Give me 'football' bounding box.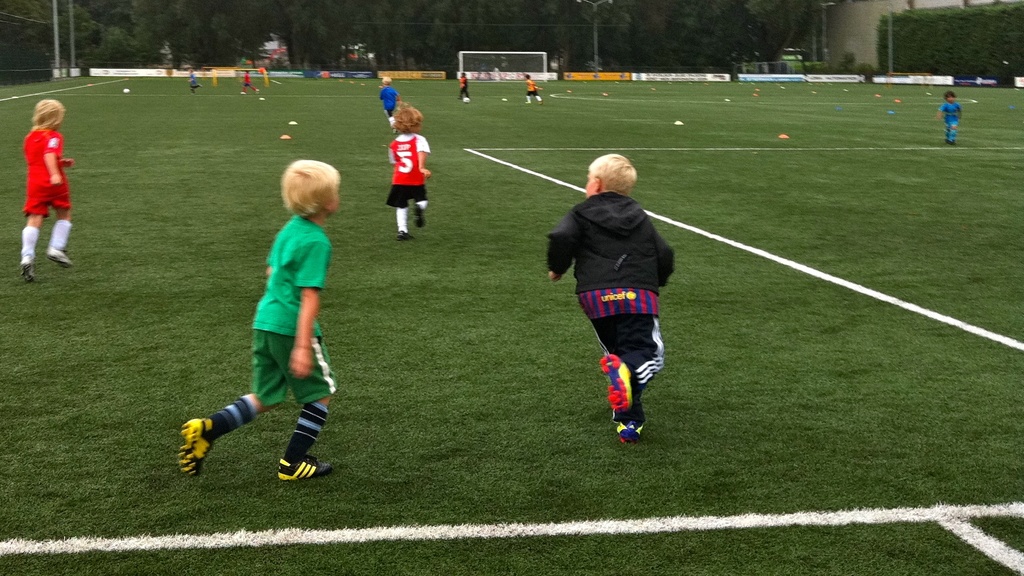
124, 88, 129, 92.
